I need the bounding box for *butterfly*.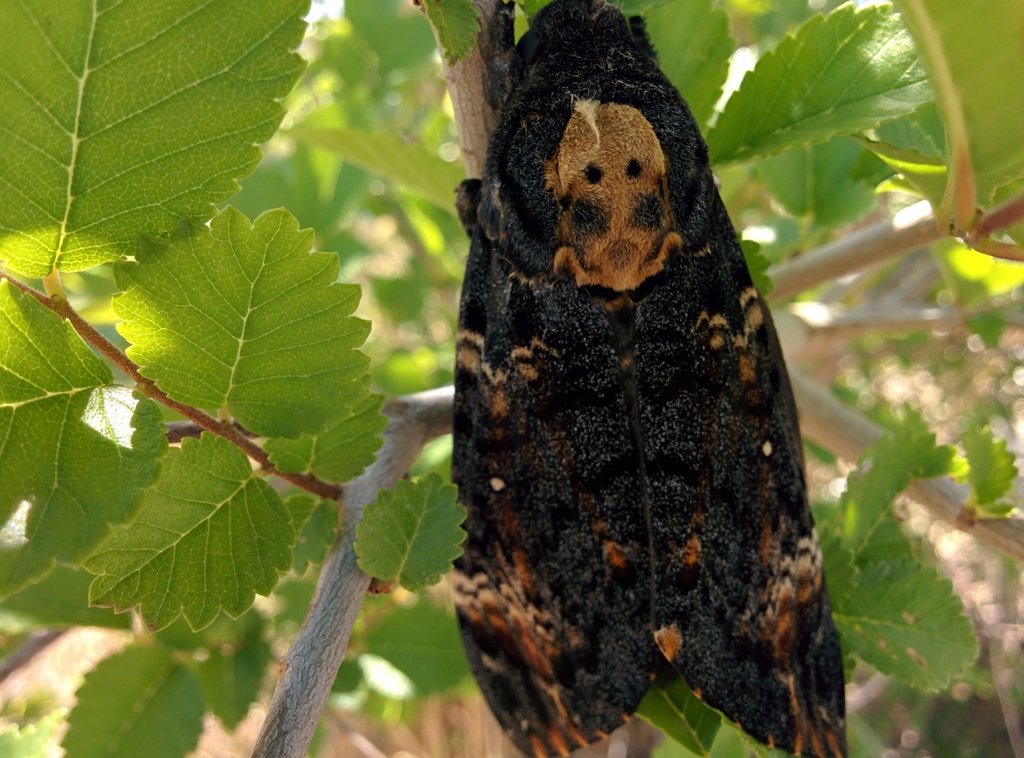
Here it is: region(430, 33, 829, 756).
